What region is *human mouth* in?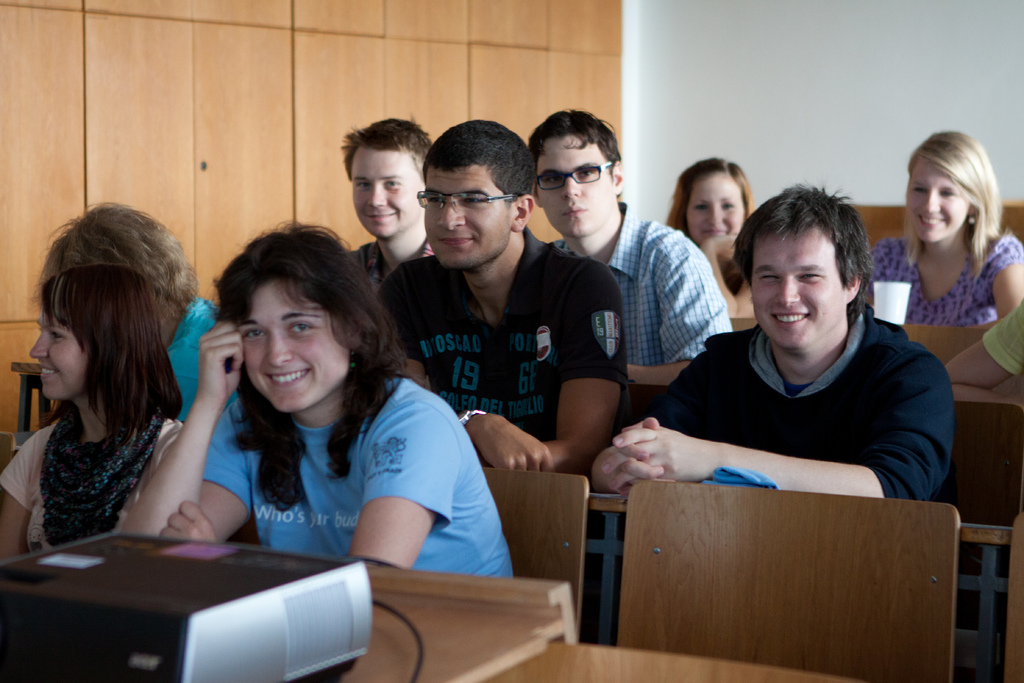
crop(41, 366, 53, 385).
